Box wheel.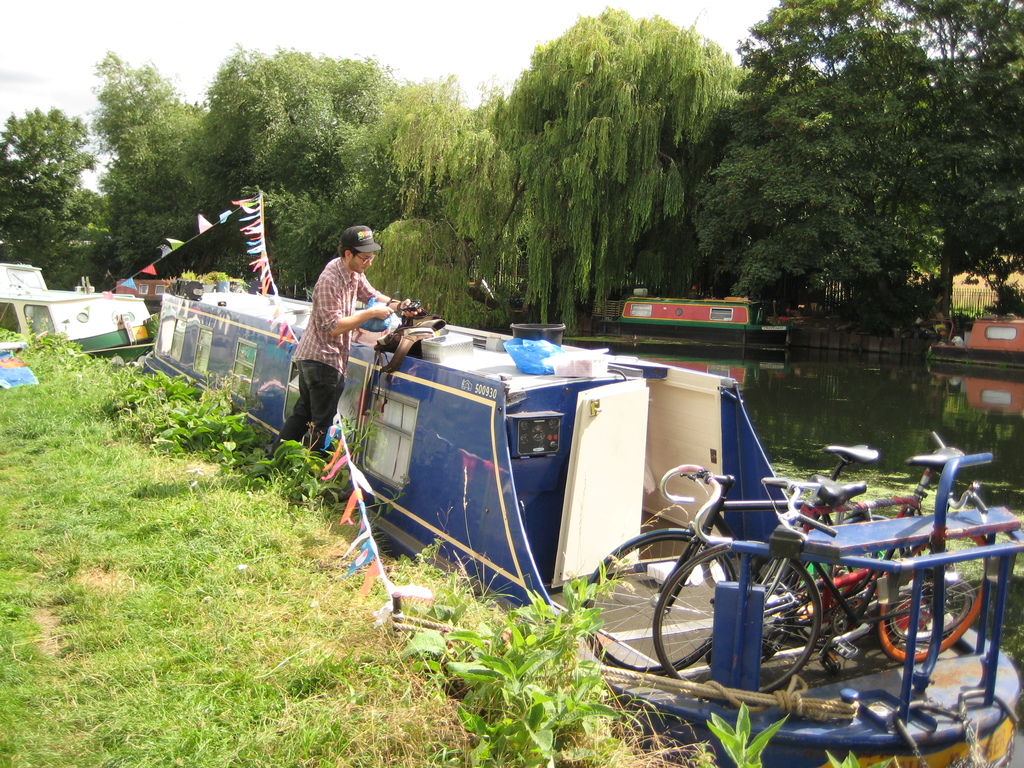
(874,527,988,664).
